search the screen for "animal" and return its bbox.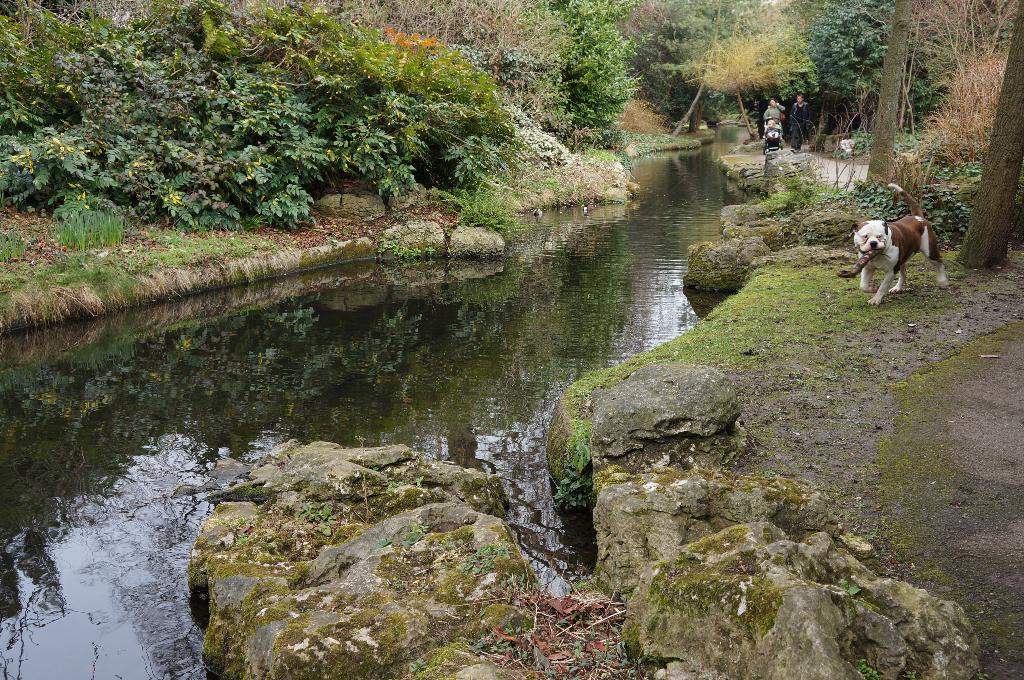
Found: select_region(853, 186, 952, 306).
